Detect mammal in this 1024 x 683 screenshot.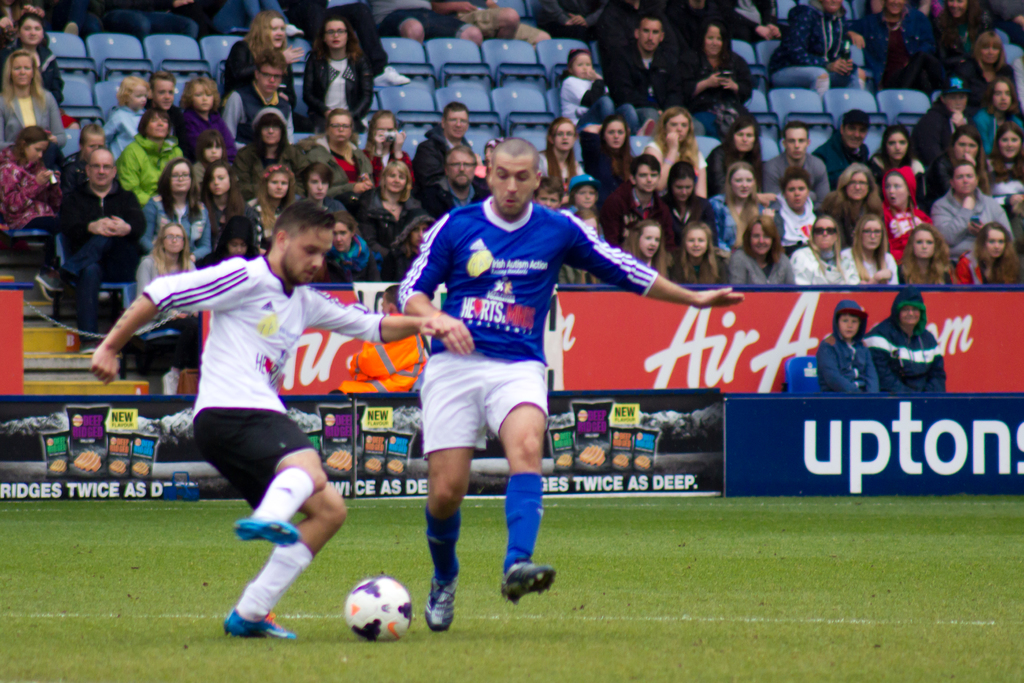
Detection: bbox(412, 101, 471, 184).
